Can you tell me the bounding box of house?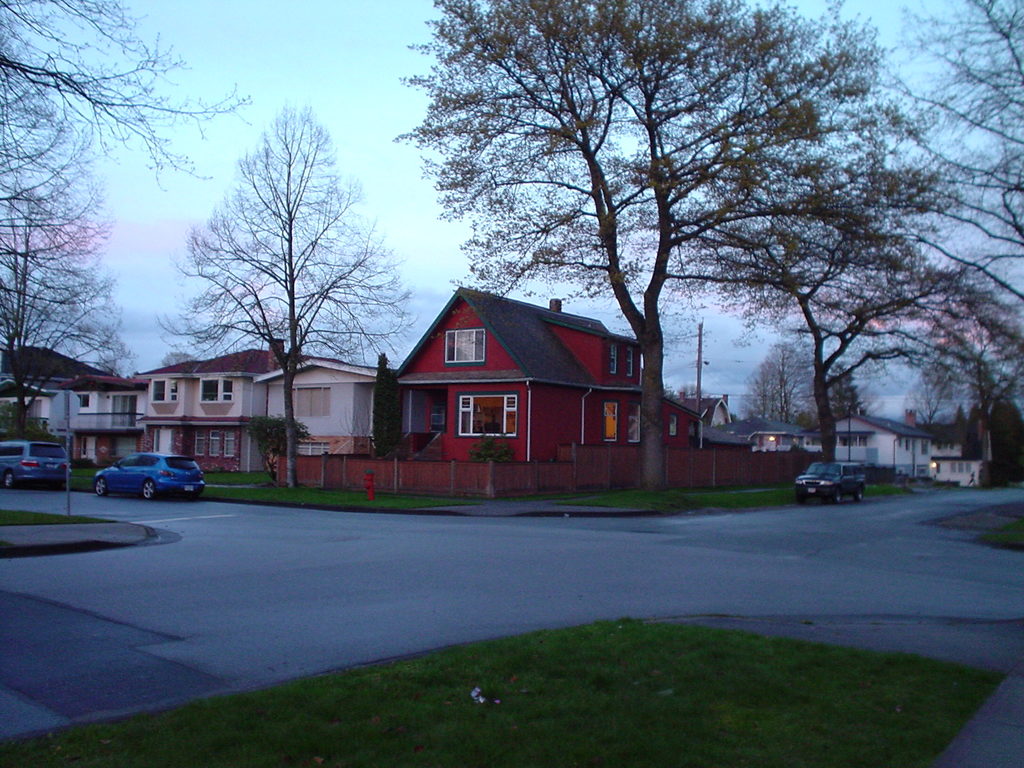
(79,369,145,462).
